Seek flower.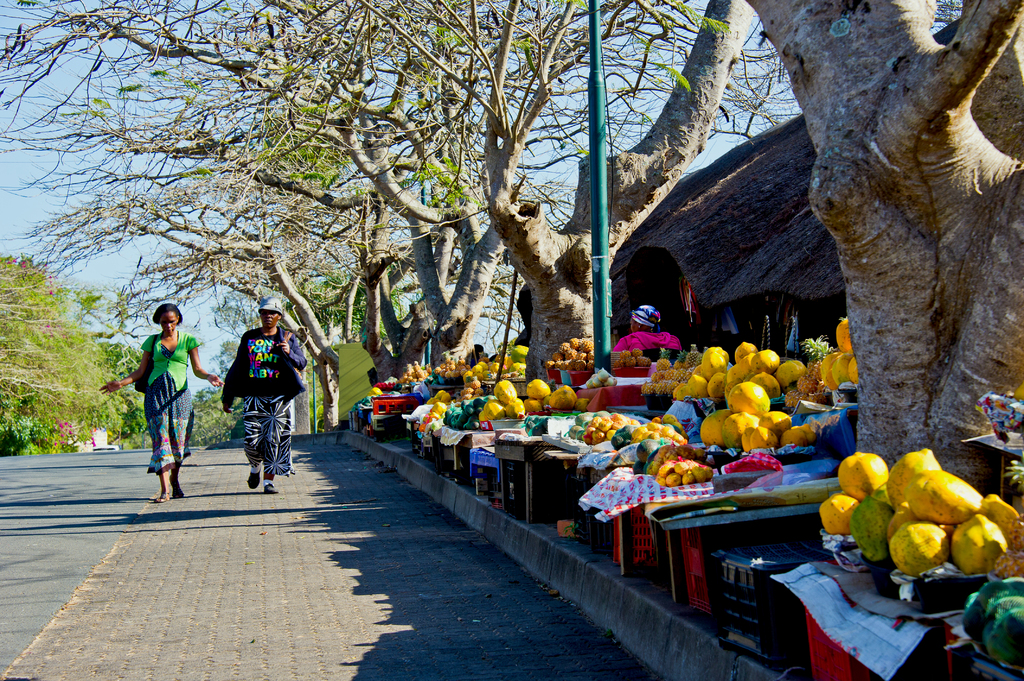
box(58, 426, 75, 439).
